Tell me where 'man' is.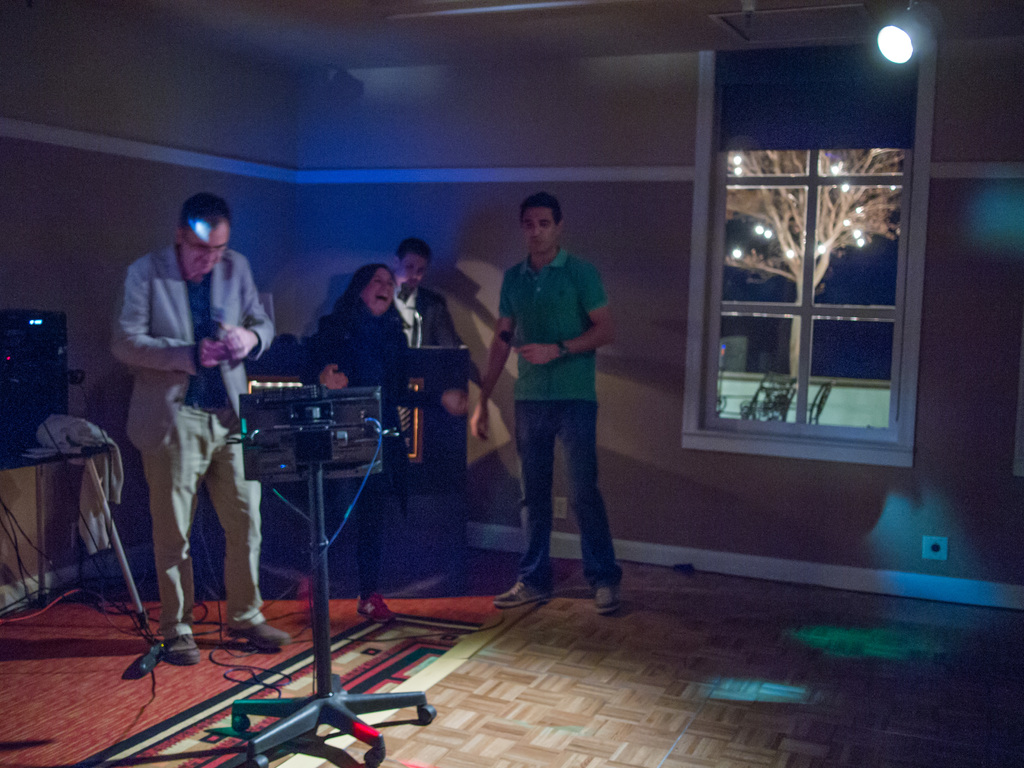
'man' is at (left=106, top=189, right=287, bottom=668).
